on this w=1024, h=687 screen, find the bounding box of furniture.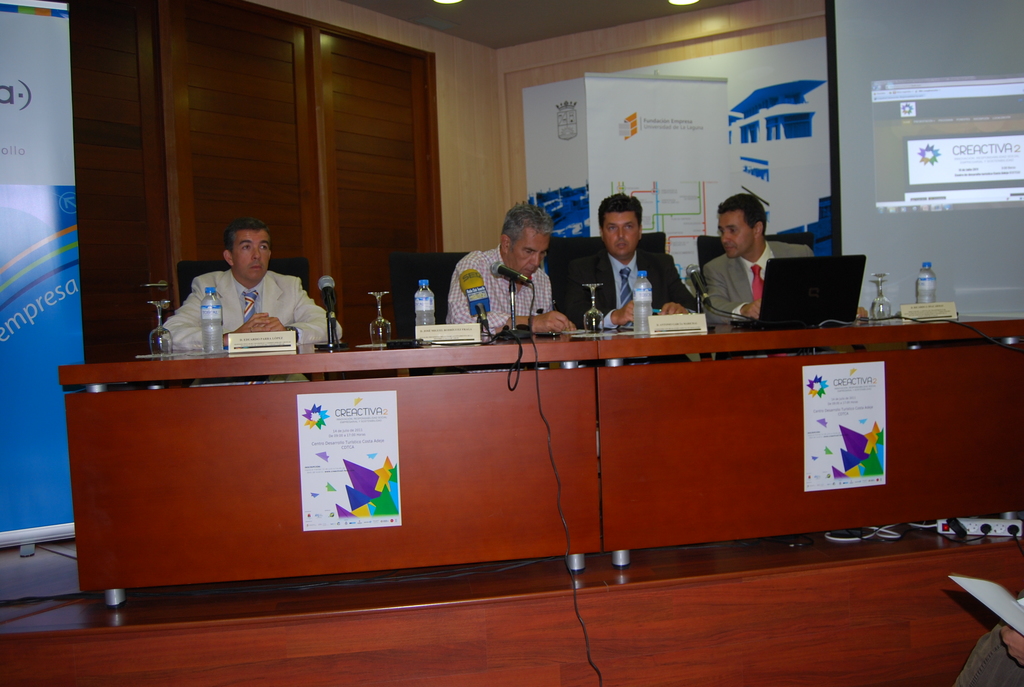
Bounding box: x1=176 y1=256 x2=307 y2=307.
